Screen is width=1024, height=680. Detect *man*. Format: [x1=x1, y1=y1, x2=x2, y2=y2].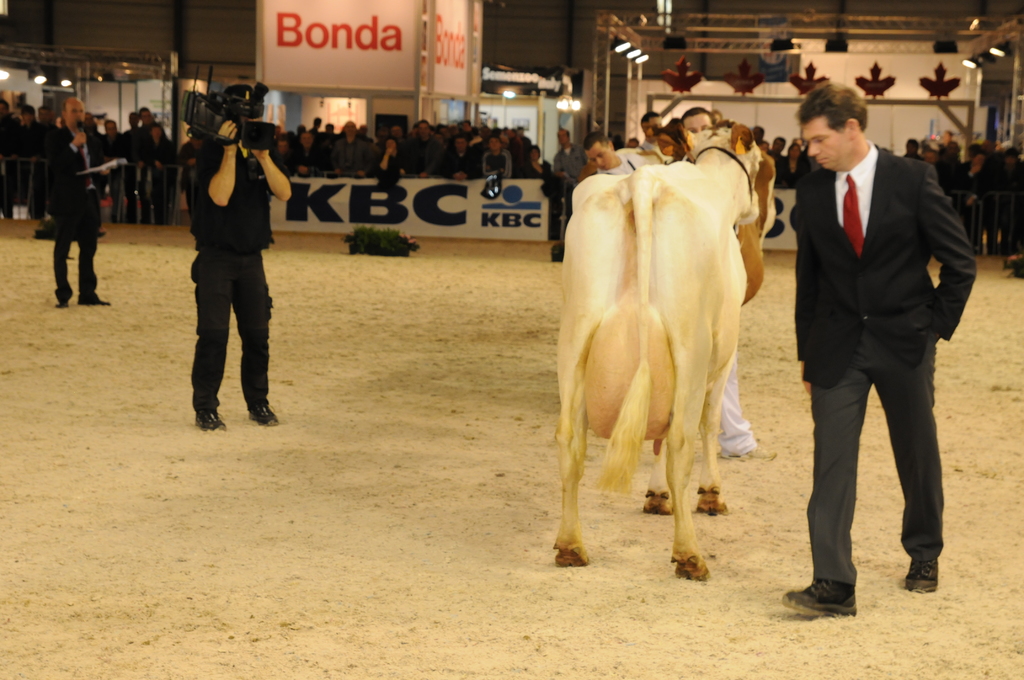
[x1=0, y1=120, x2=538, y2=179].
